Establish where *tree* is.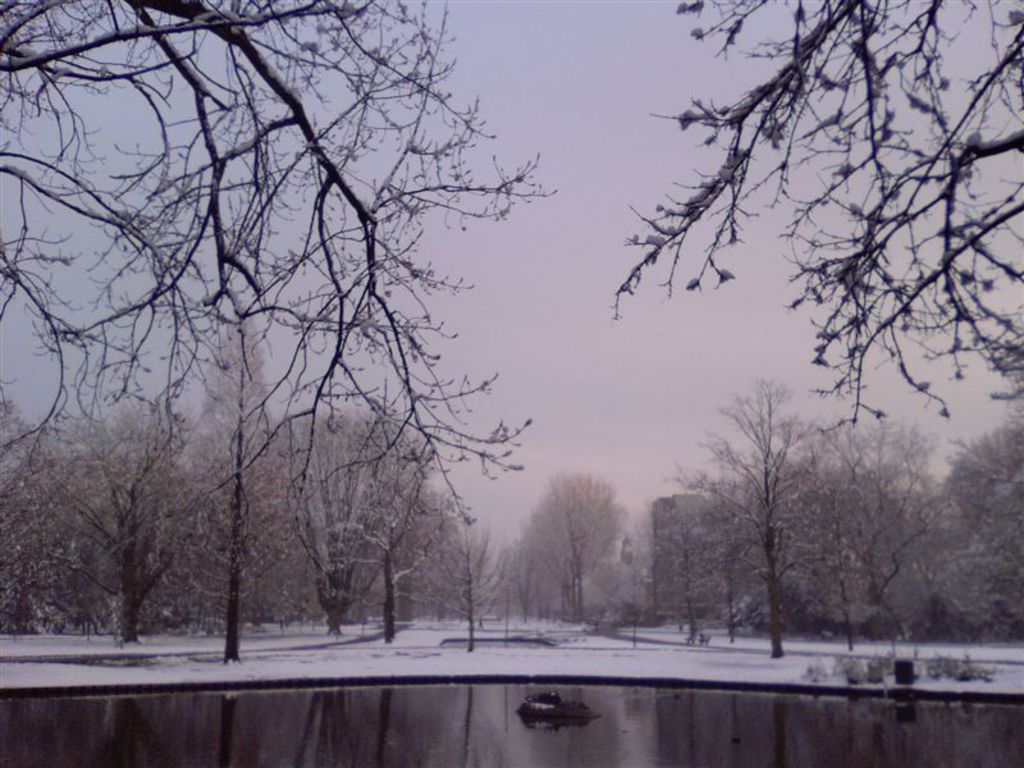
Established at BBox(675, 471, 783, 645).
